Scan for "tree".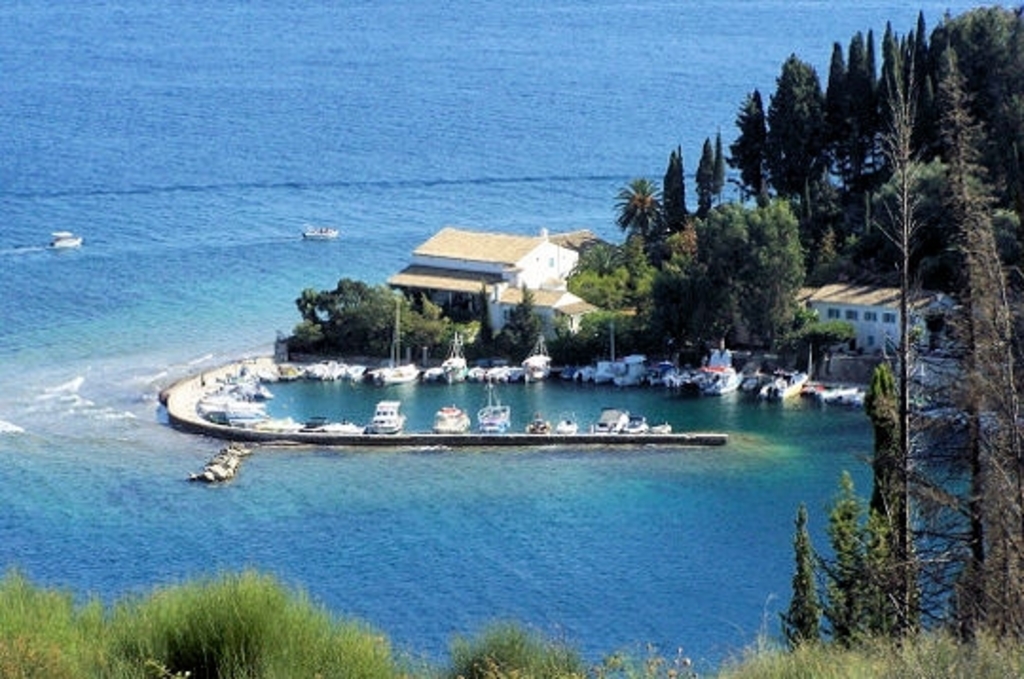
Scan result: (left=298, top=273, right=461, bottom=355).
